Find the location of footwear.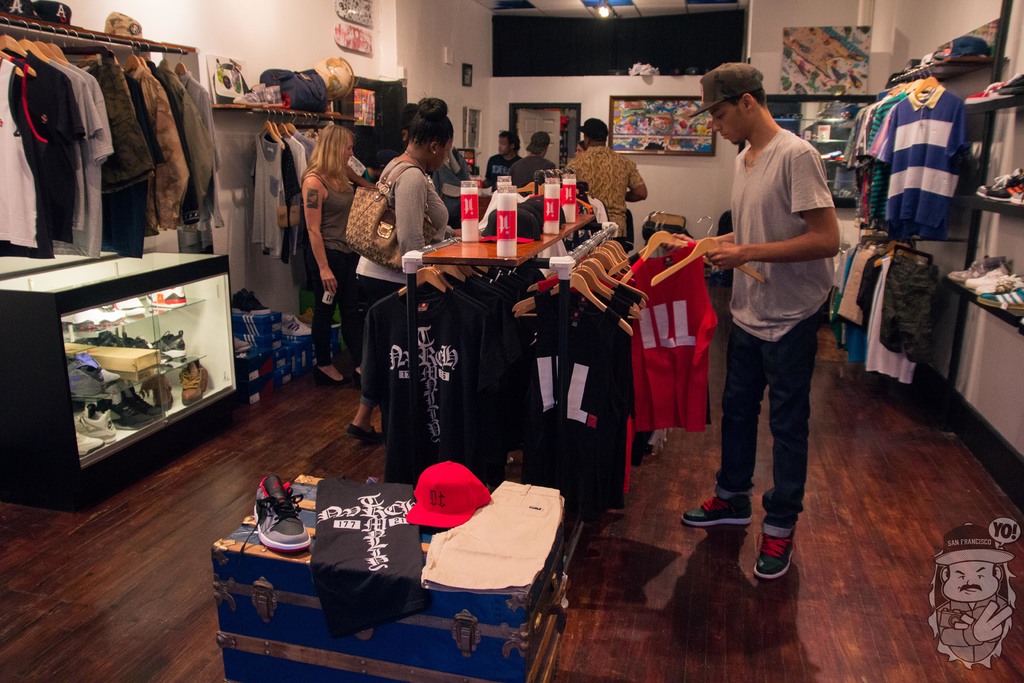
Location: 317, 366, 346, 386.
